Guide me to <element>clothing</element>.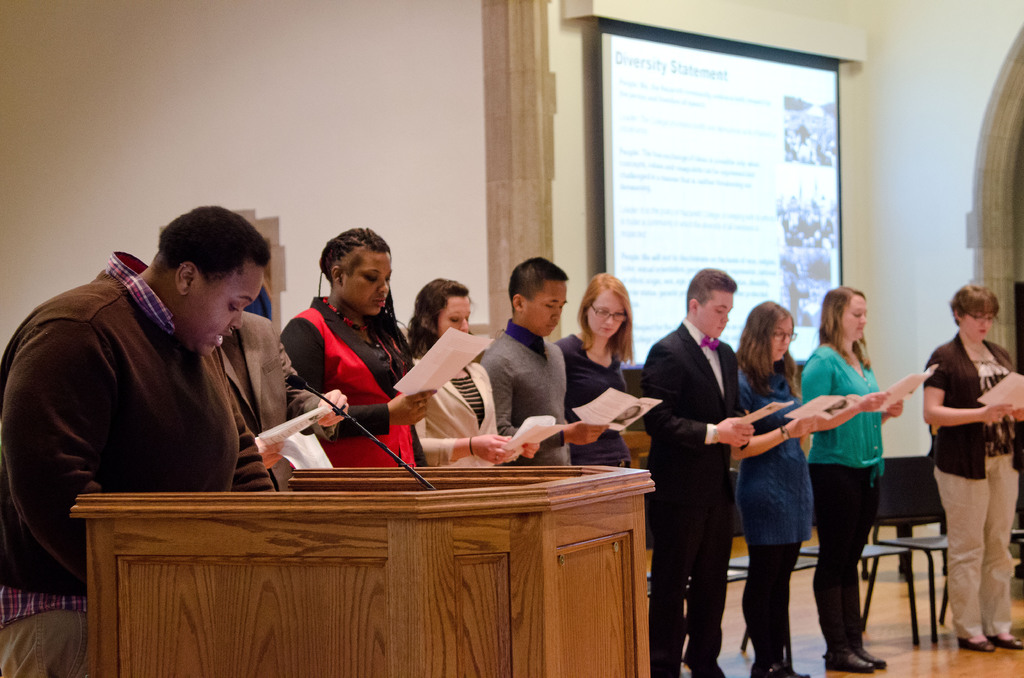
Guidance: 411, 362, 507, 469.
